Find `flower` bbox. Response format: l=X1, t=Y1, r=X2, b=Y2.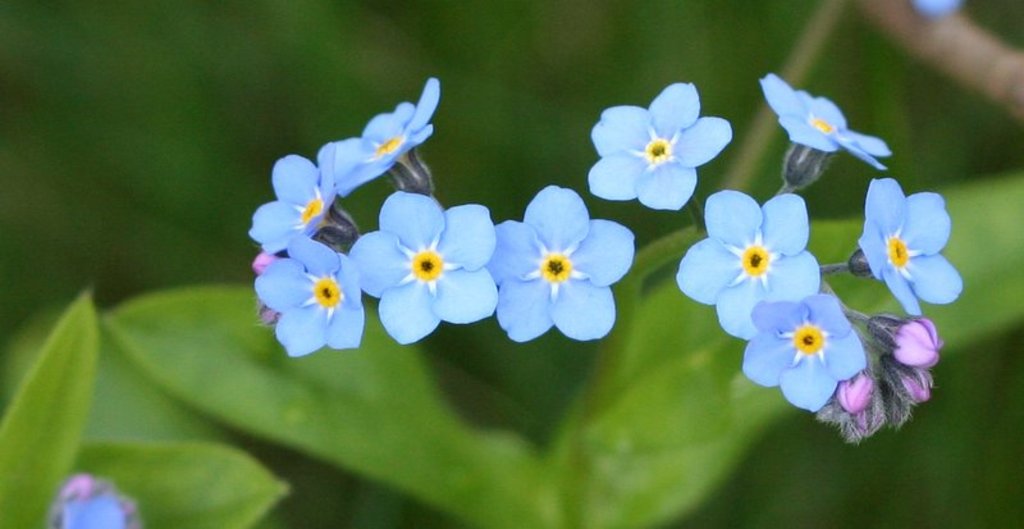
l=756, t=70, r=891, b=190.
